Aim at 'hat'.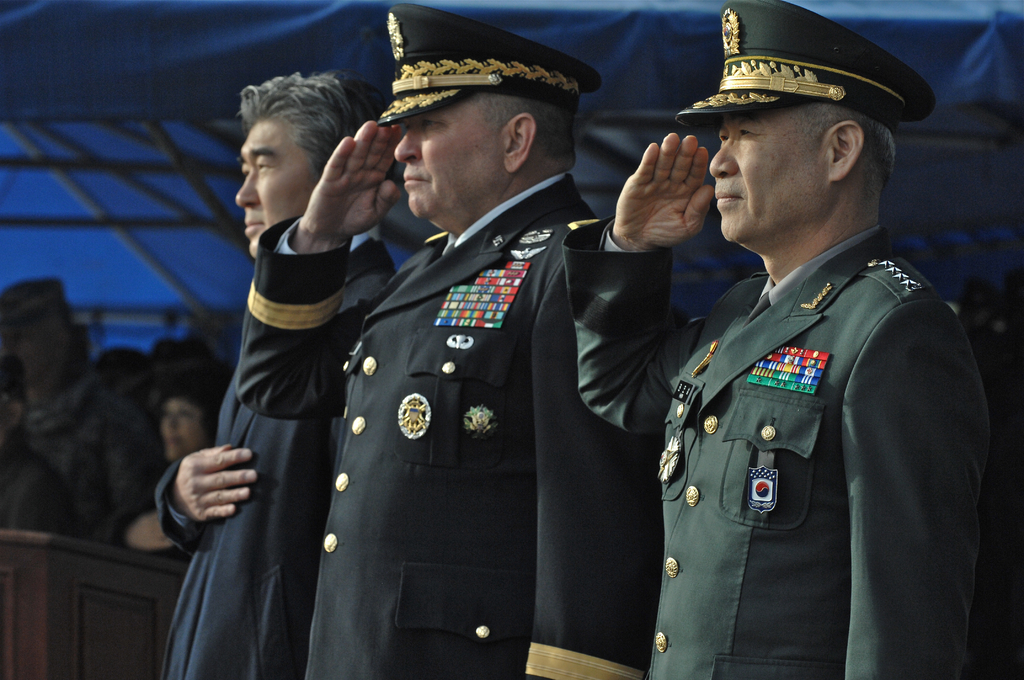
Aimed at detection(374, 4, 603, 128).
